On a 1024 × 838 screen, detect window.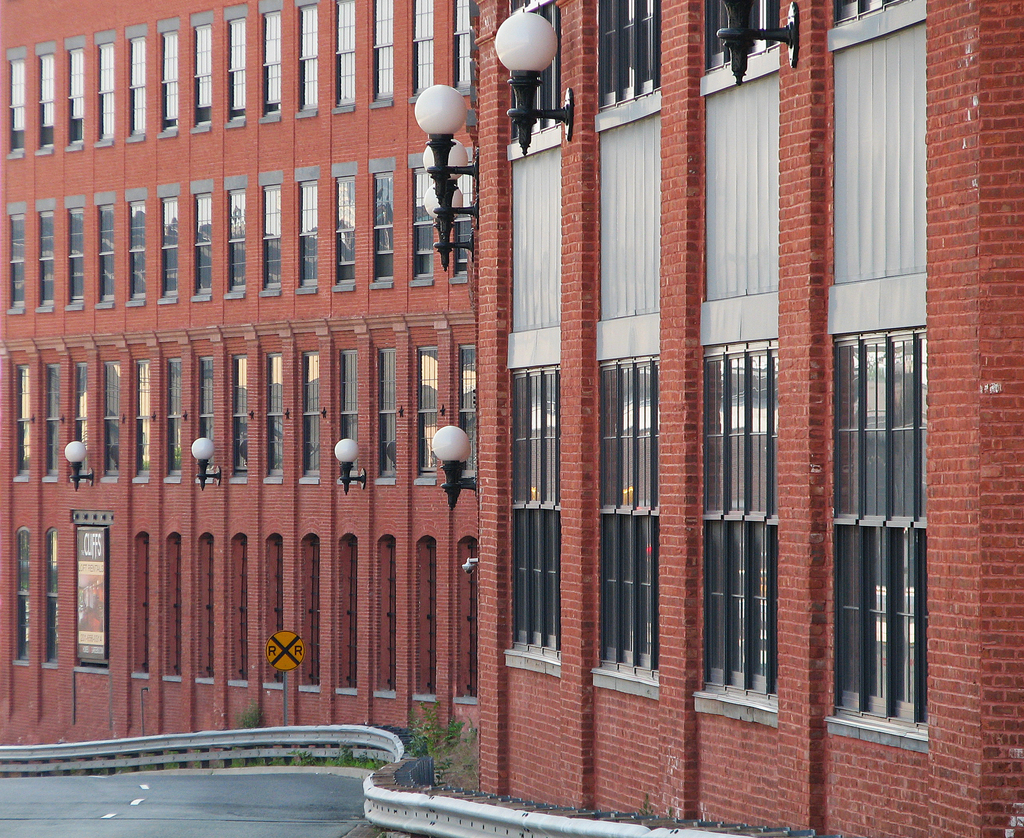
(96,30,116,148).
